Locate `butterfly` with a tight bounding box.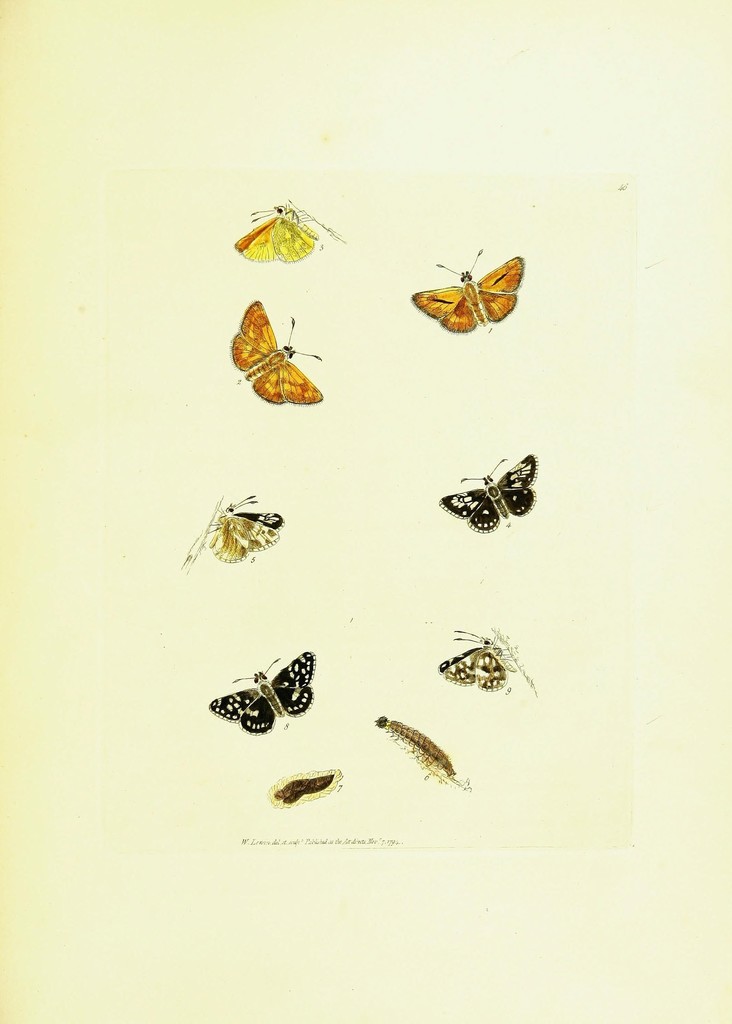
431/620/545/692.
